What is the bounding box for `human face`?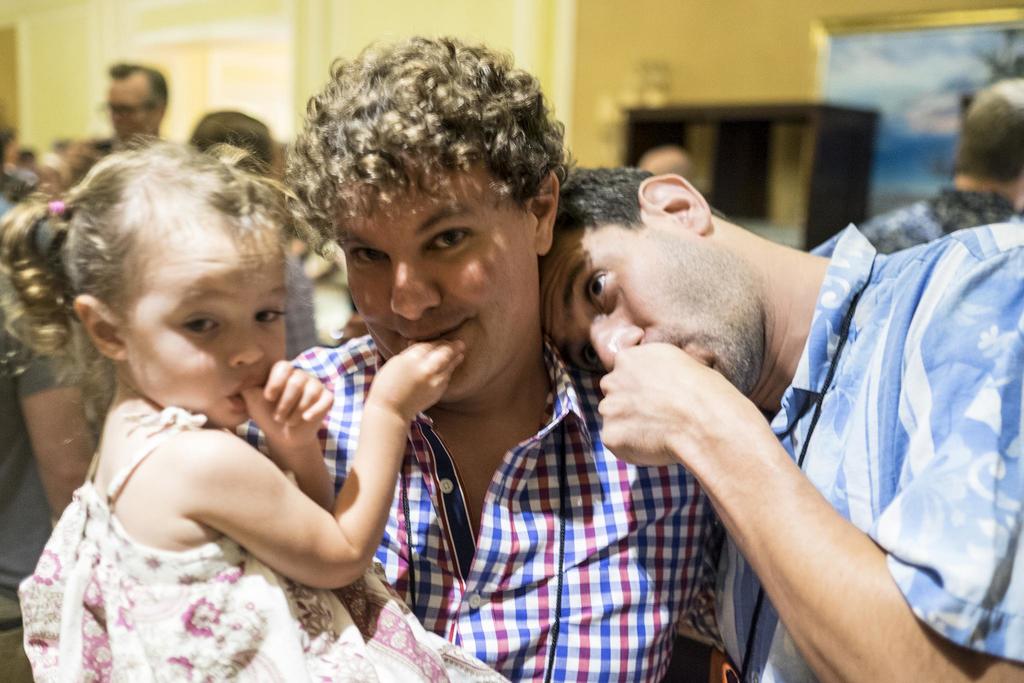
l=335, t=158, r=538, b=402.
